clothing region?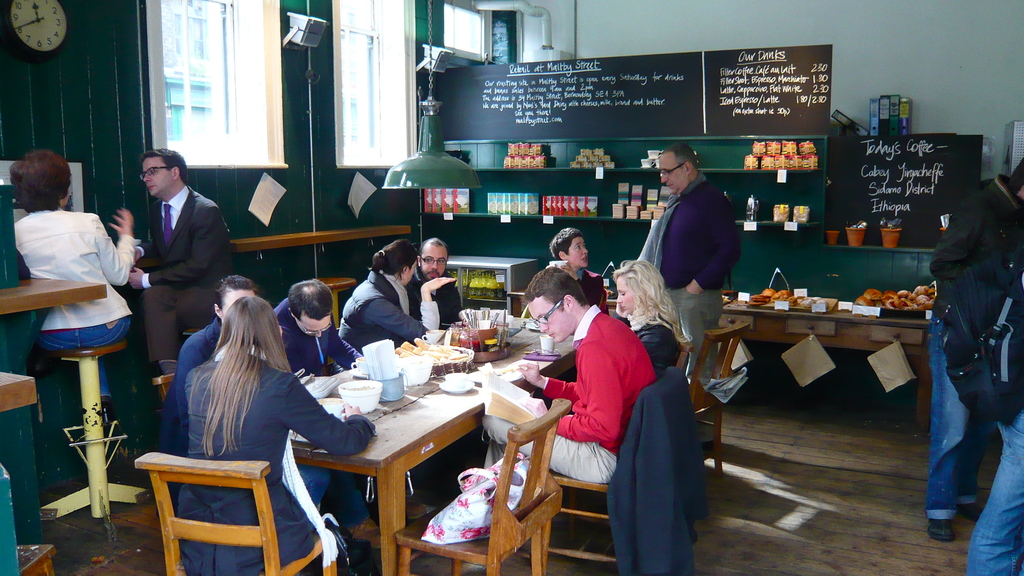
select_region(623, 313, 676, 359)
